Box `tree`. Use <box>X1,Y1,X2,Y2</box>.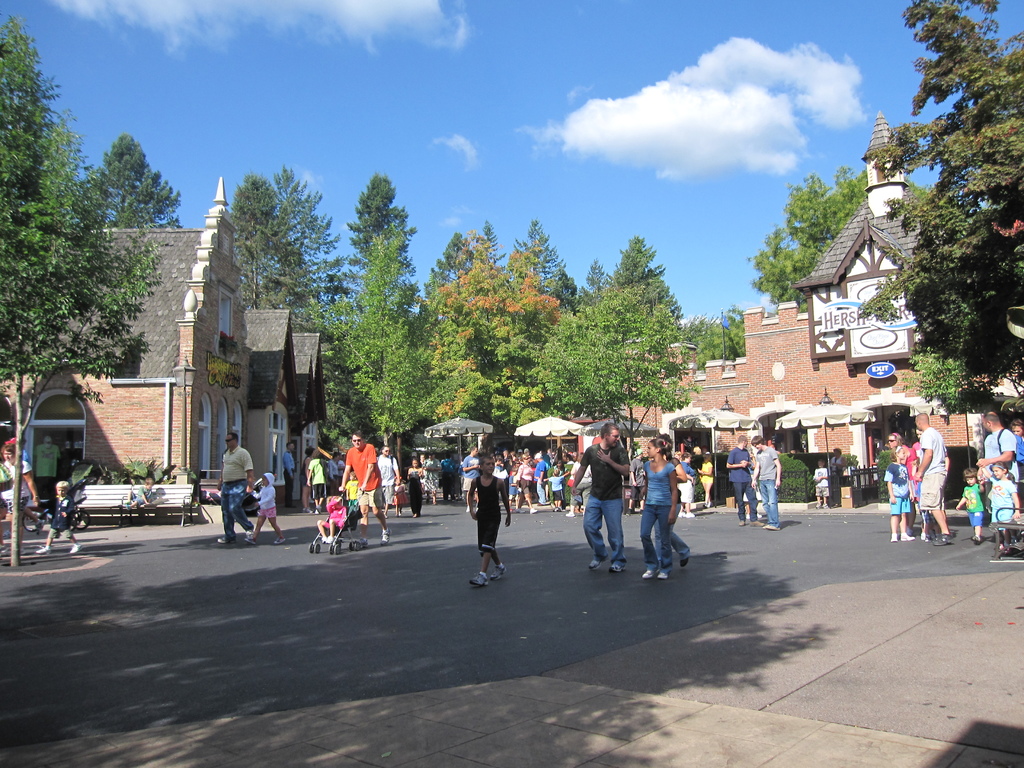
<box>604,235,703,354</box>.
